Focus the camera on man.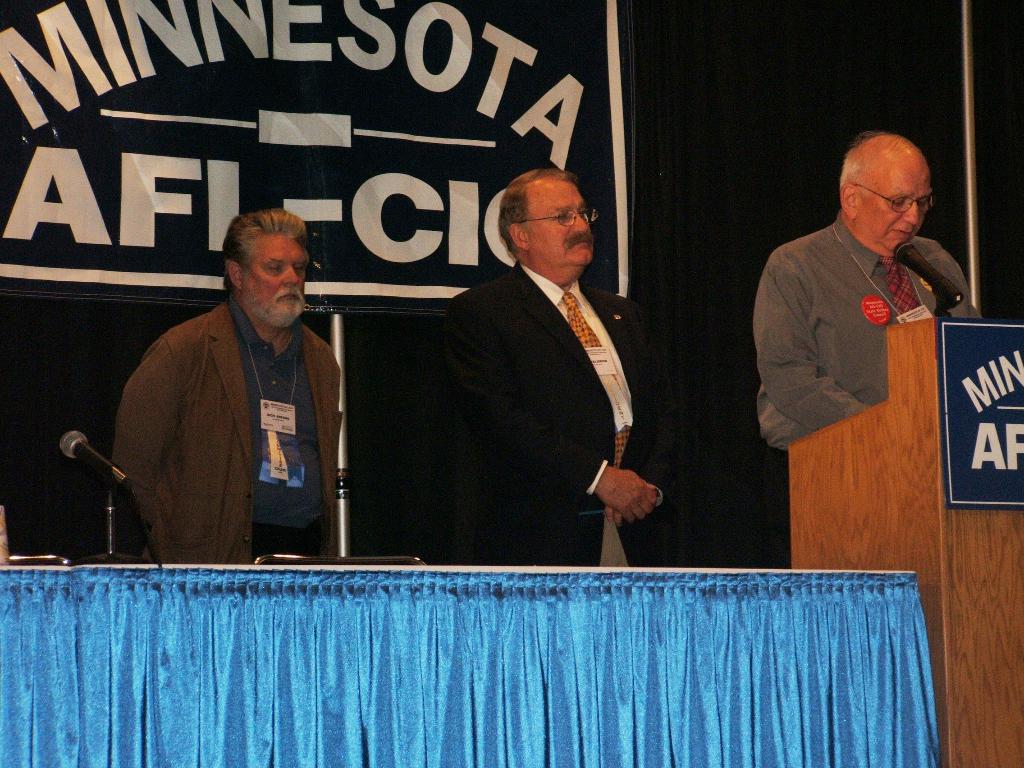
Focus region: x1=113 y1=209 x2=340 y2=569.
